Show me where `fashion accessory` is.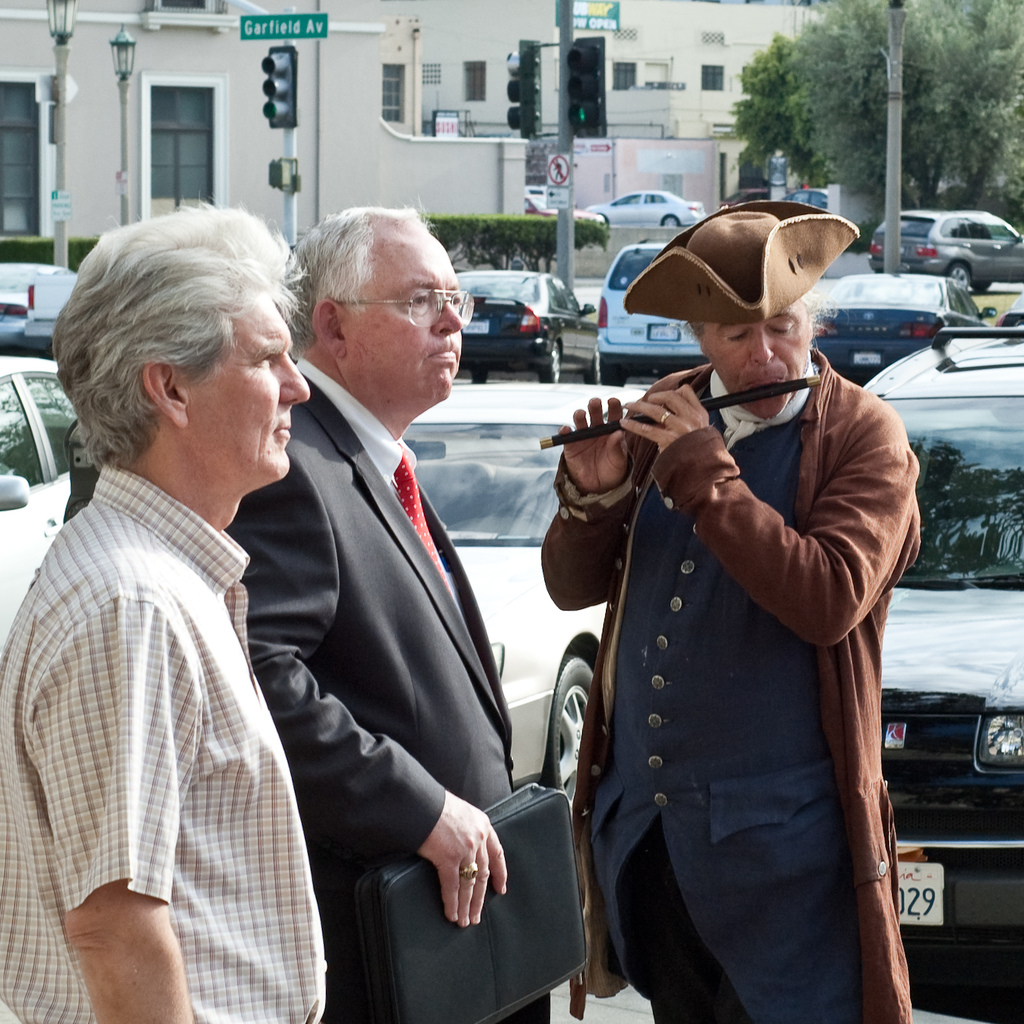
`fashion accessory` is at 360,269,489,335.
